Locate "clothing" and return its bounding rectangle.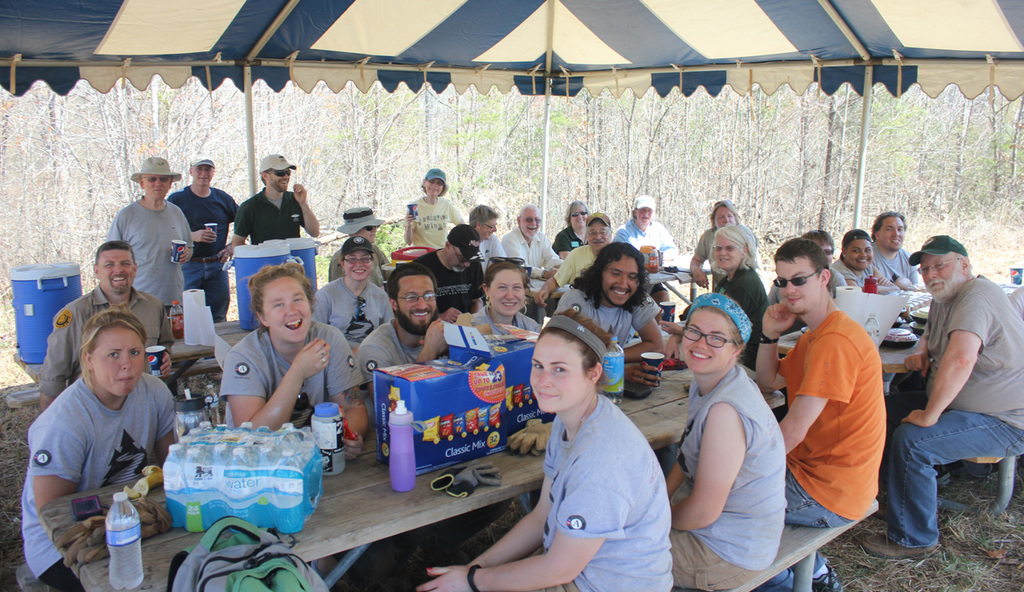
BBox(424, 248, 489, 315).
